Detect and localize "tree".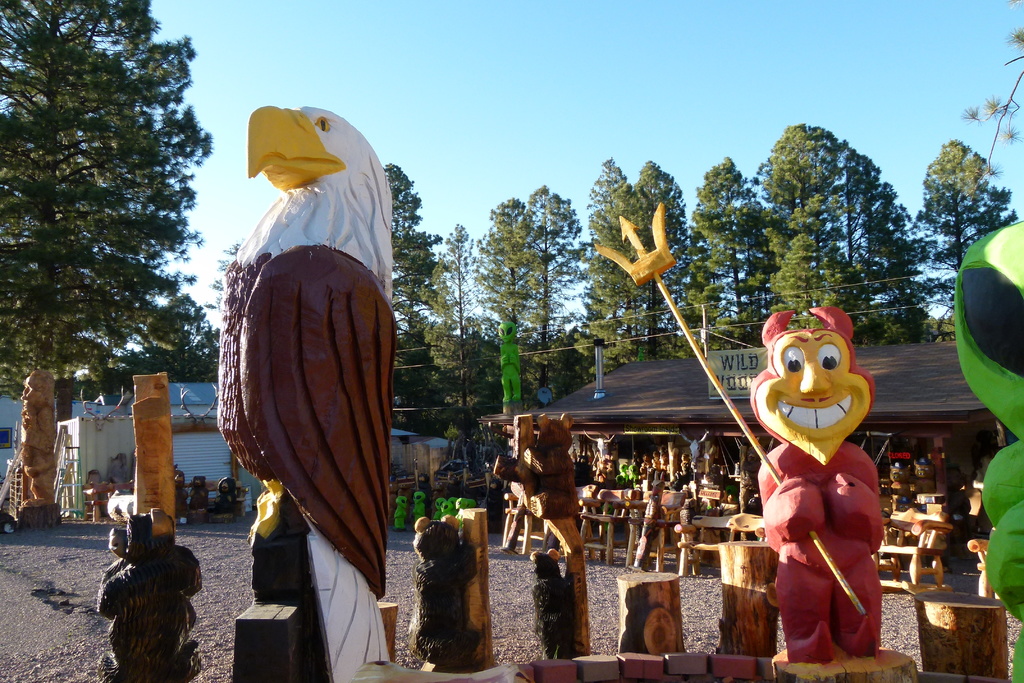
Localized at 571,147,690,368.
